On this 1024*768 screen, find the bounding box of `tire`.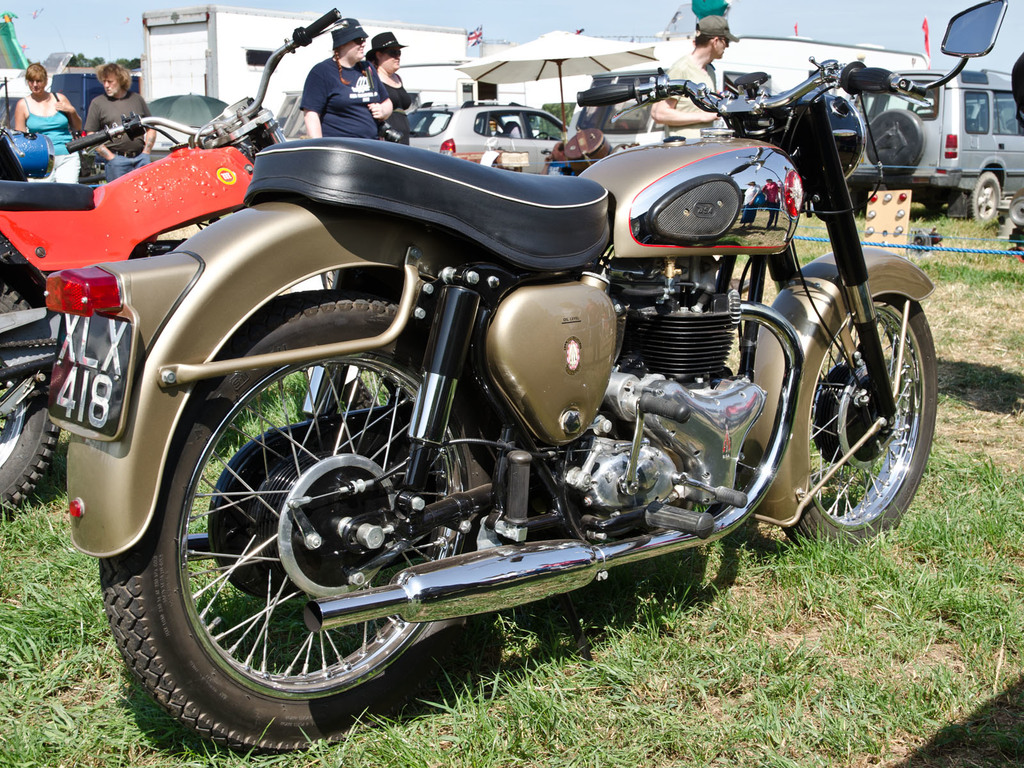
Bounding box: {"left": 95, "top": 277, "right": 508, "bottom": 758}.
